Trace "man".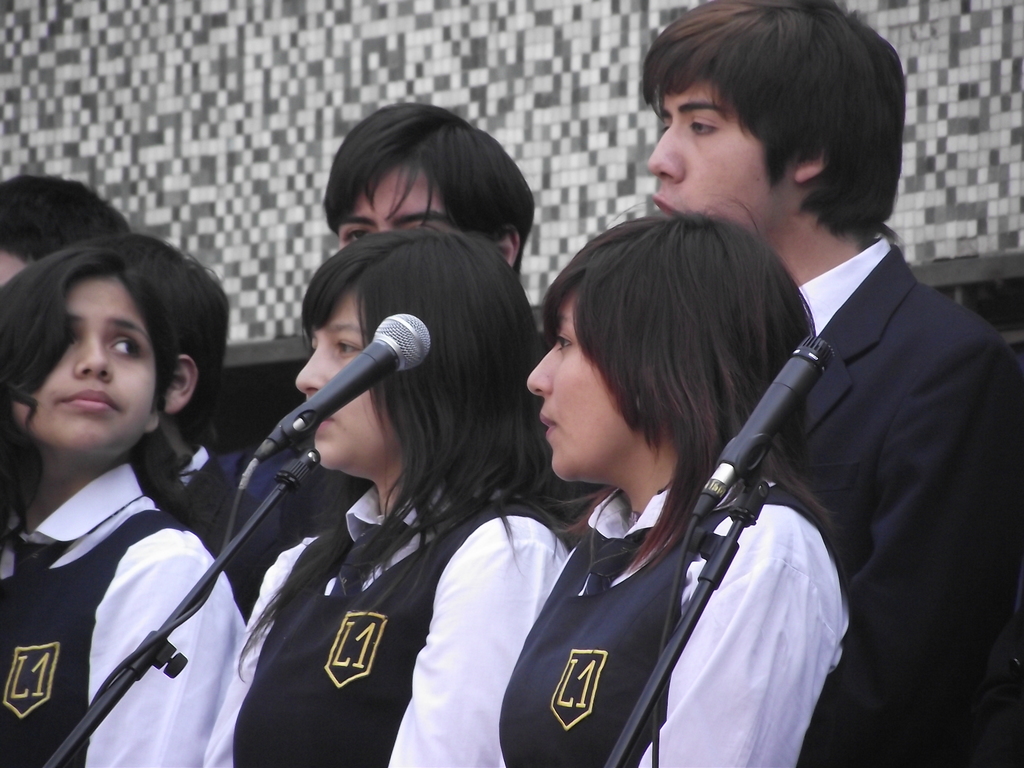
Traced to box=[279, 96, 587, 542].
